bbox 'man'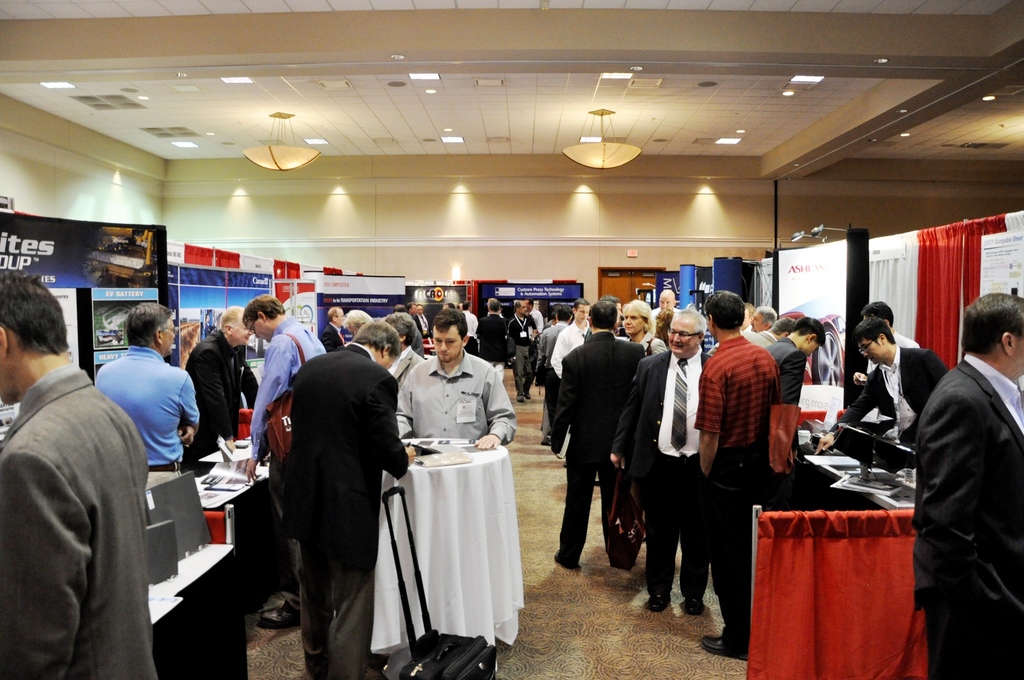
[x1=812, y1=316, x2=952, y2=458]
